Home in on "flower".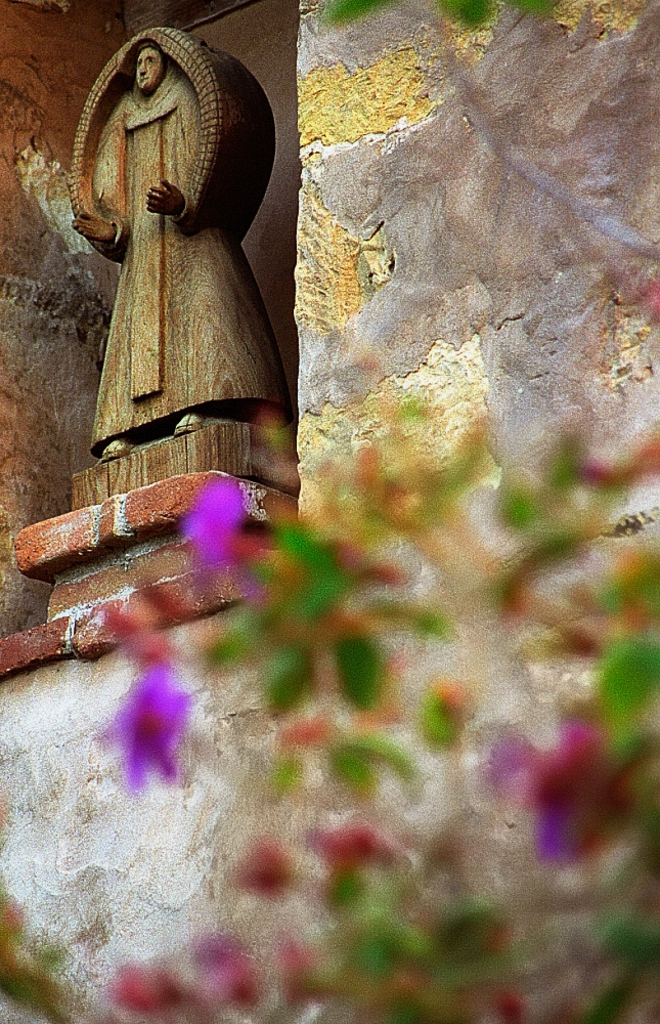
Homed in at bbox(86, 642, 196, 805).
